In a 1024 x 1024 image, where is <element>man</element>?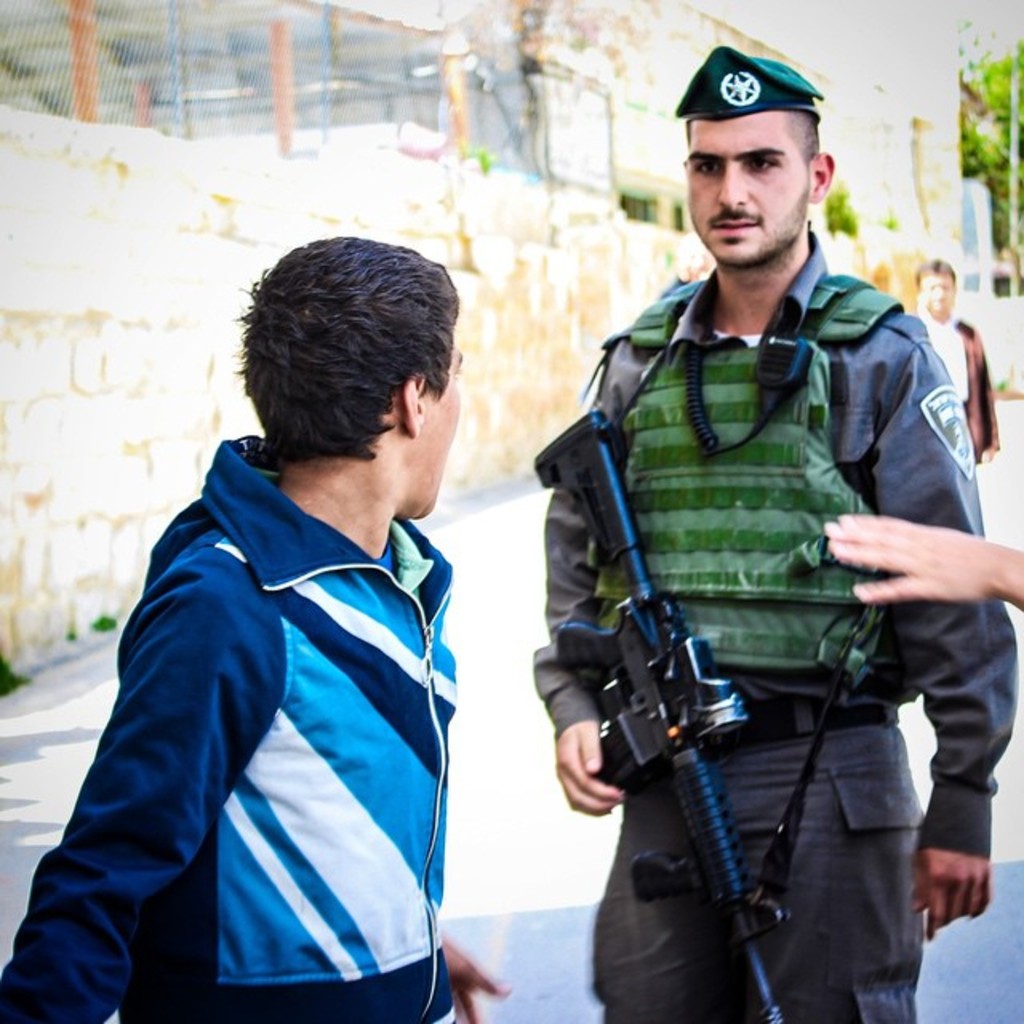
{"left": 509, "top": 59, "right": 995, "bottom": 1008}.
